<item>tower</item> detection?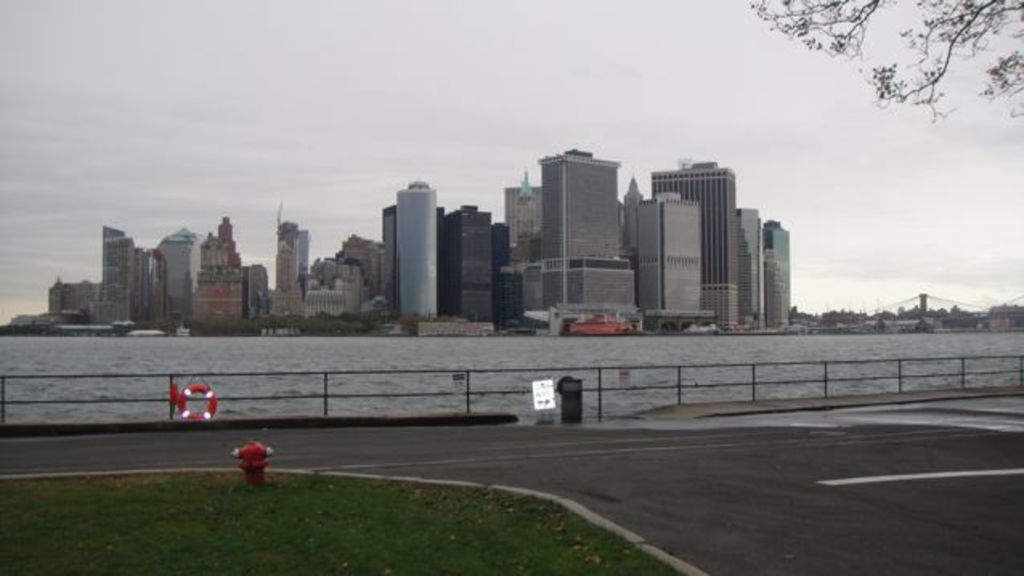
bbox=[266, 217, 308, 311]
